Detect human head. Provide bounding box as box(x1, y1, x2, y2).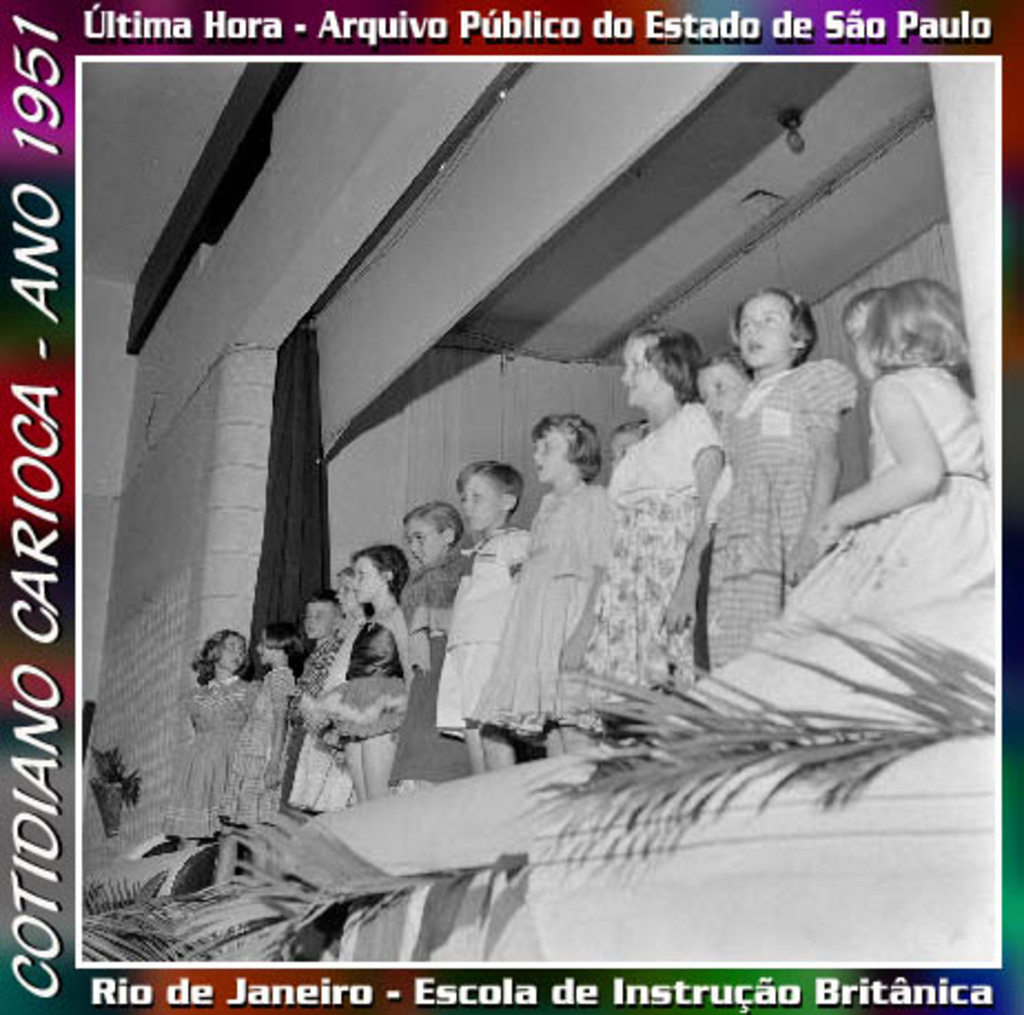
box(618, 324, 709, 412).
